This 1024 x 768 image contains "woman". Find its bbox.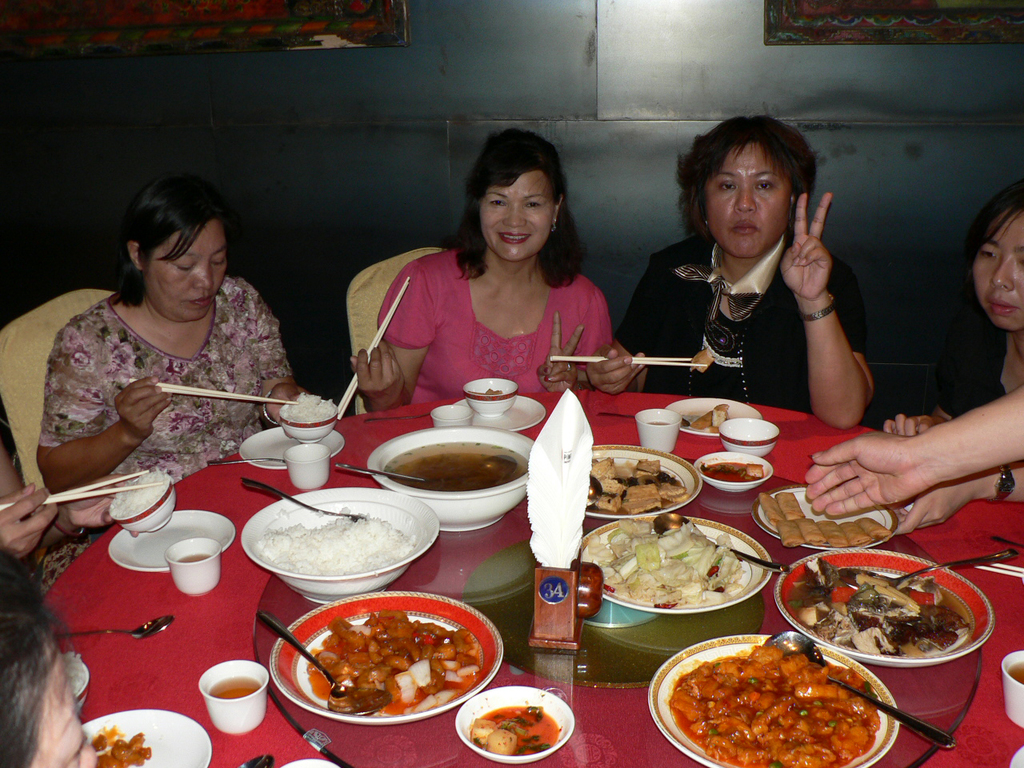
[x1=335, y1=157, x2=640, y2=422].
